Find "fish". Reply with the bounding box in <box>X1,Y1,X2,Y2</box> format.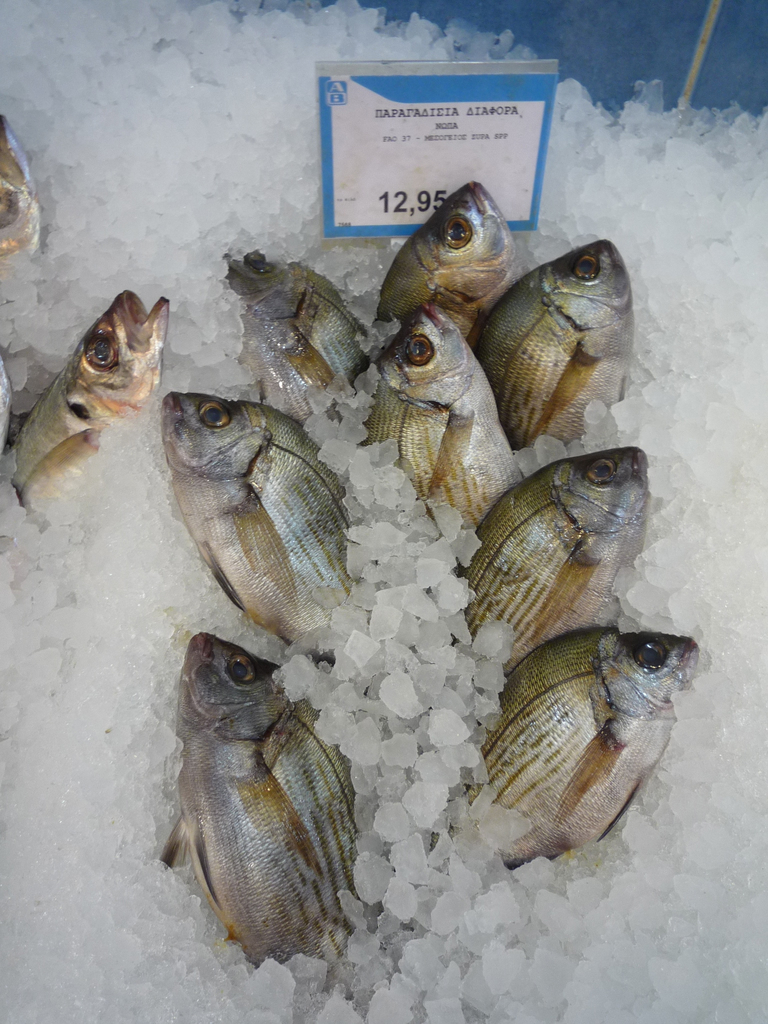
<box>348,301,522,571</box>.
